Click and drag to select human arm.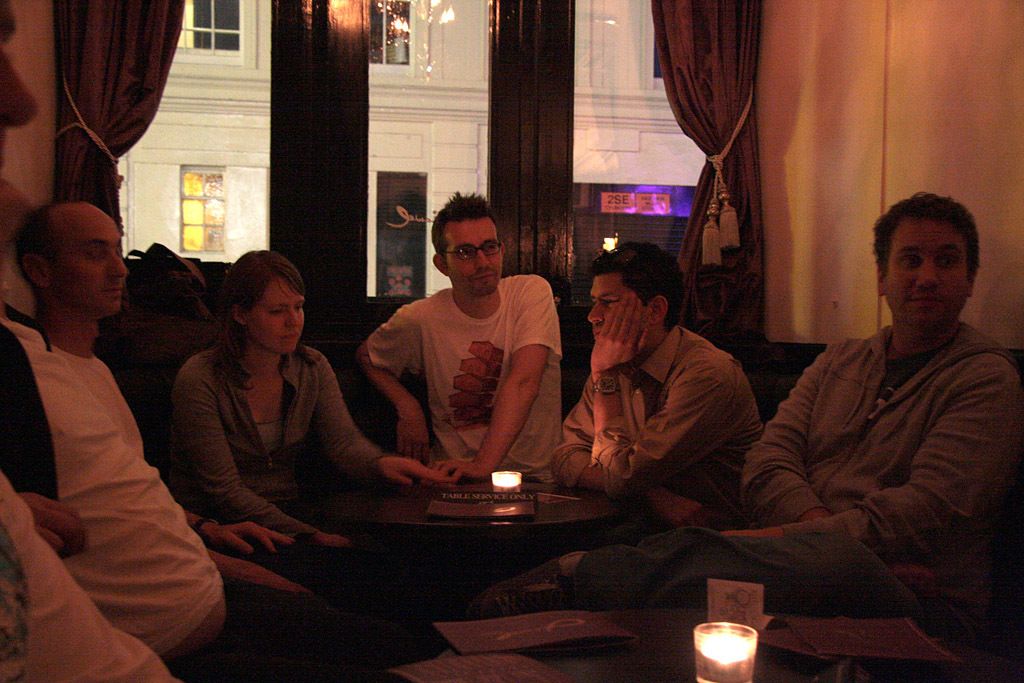
Selection: {"left": 560, "top": 385, "right": 712, "bottom": 535}.
